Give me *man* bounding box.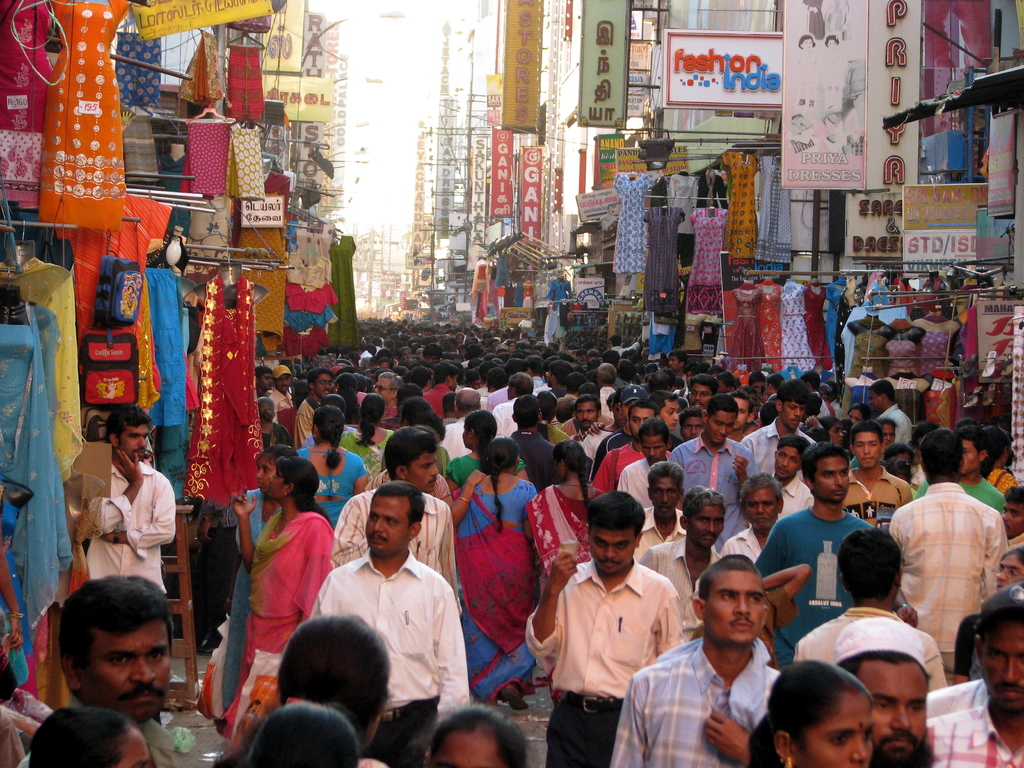
[x1=308, y1=481, x2=468, y2=767].
